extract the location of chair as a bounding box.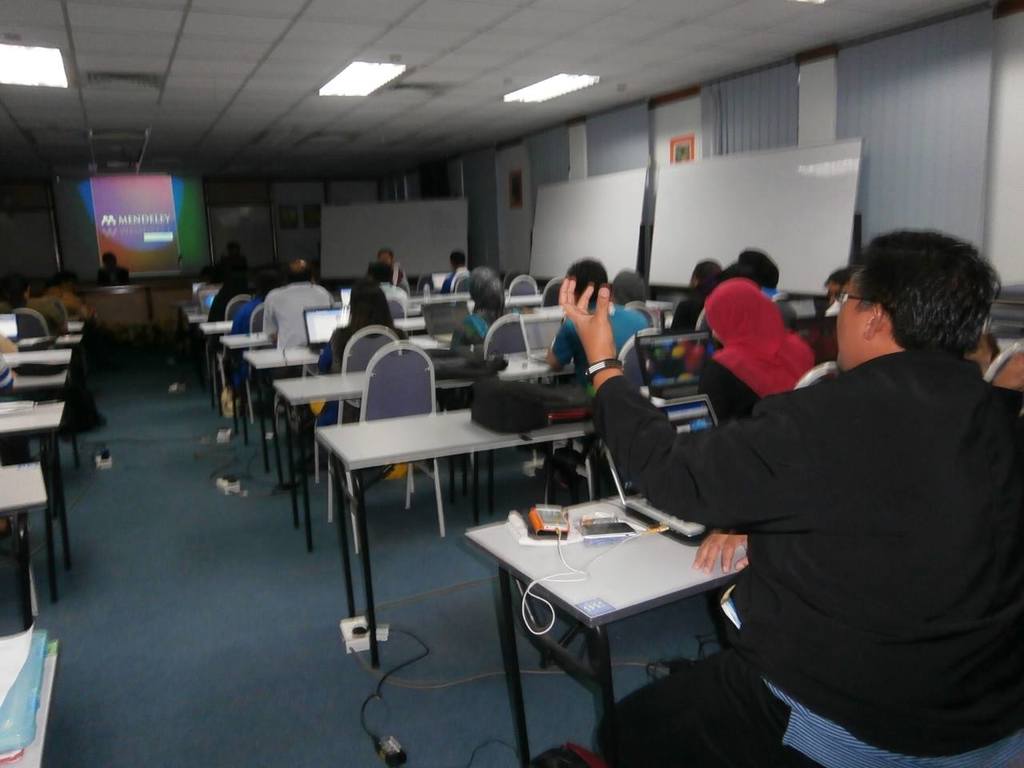
[538, 277, 559, 310].
